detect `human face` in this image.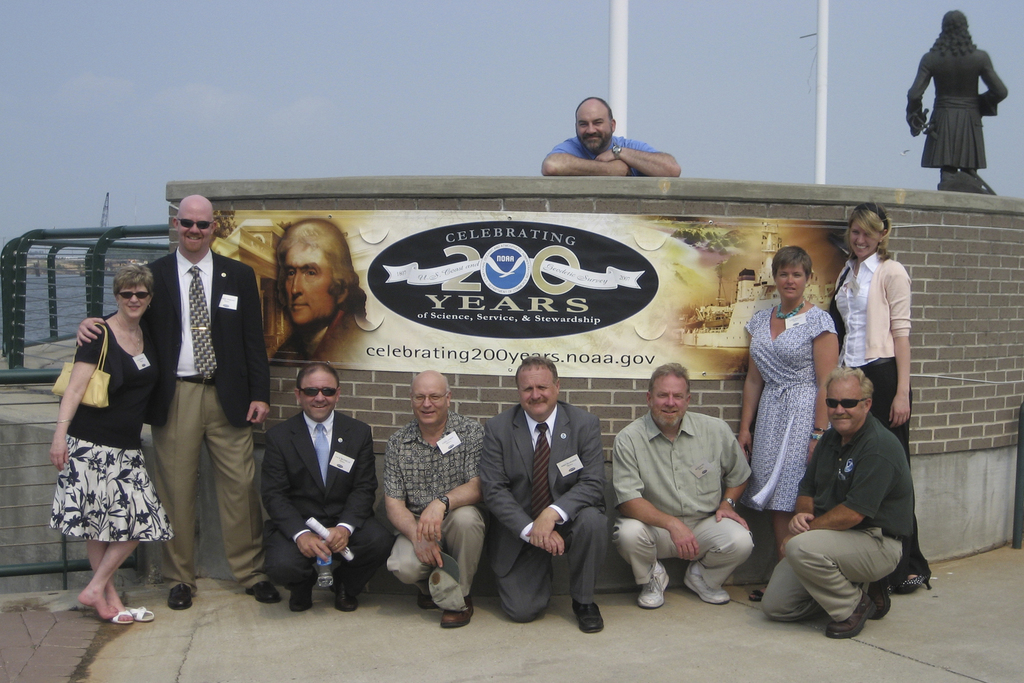
Detection: box(176, 205, 212, 252).
